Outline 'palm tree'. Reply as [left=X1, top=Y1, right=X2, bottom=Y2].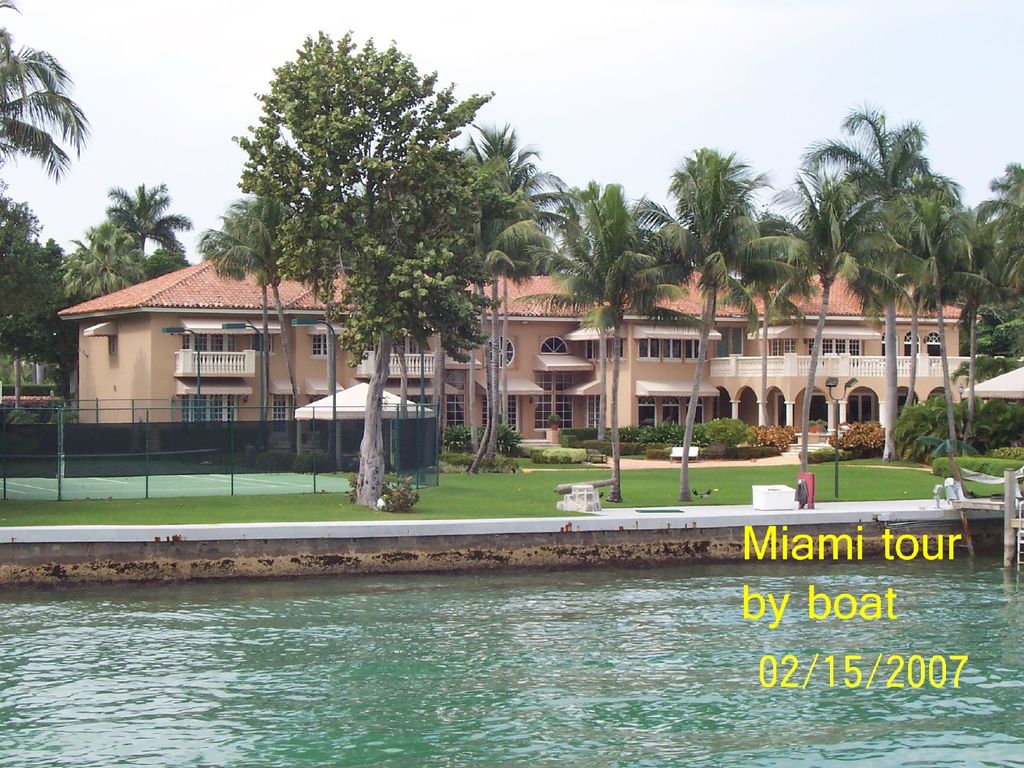
[left=818, top=96, right=933, bottom=207].
